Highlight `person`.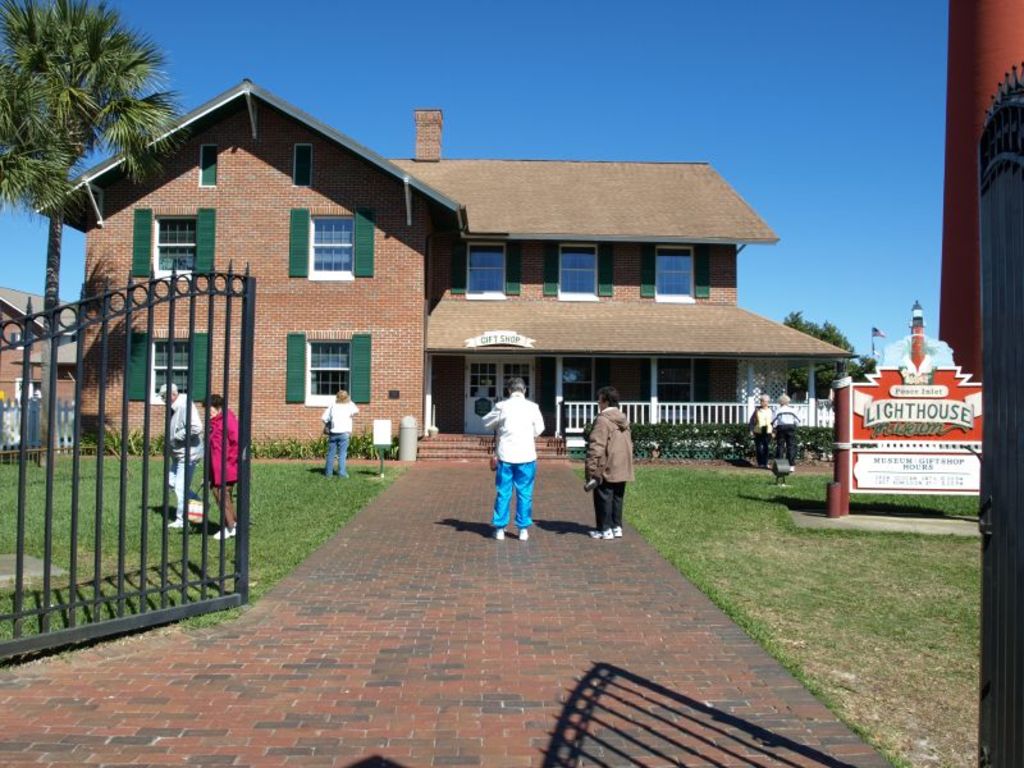
Highlighted region: detection(749, 397, 774, 460).
